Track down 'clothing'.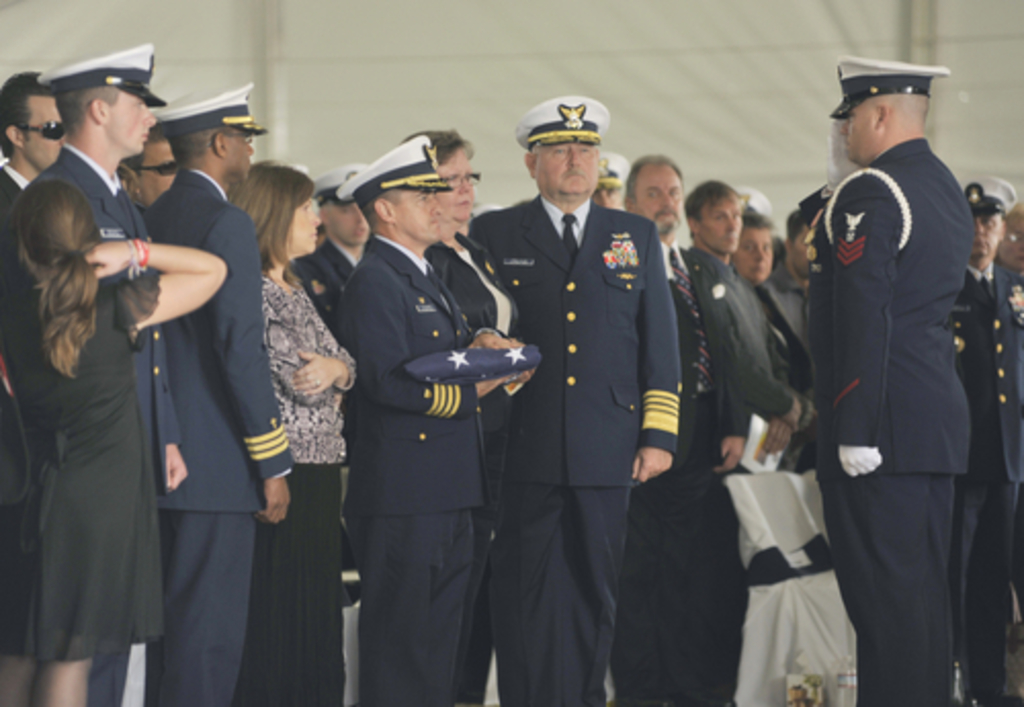
Tracked to rect(809, 135, 967, 705).
